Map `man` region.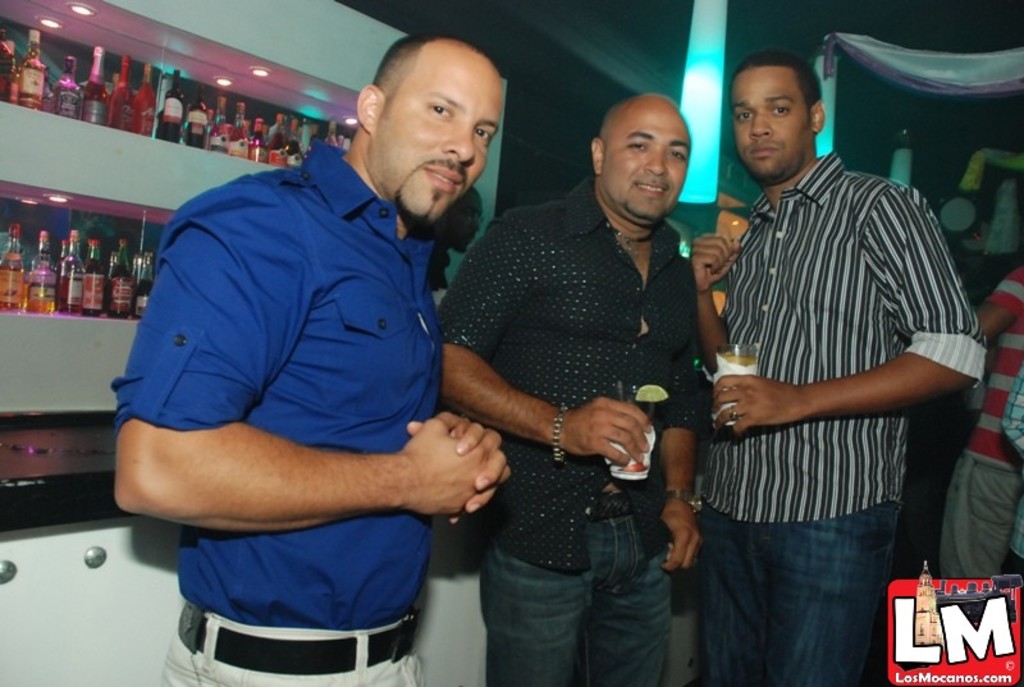
Mapped to <region>421, 186, 486, 317</region>.
